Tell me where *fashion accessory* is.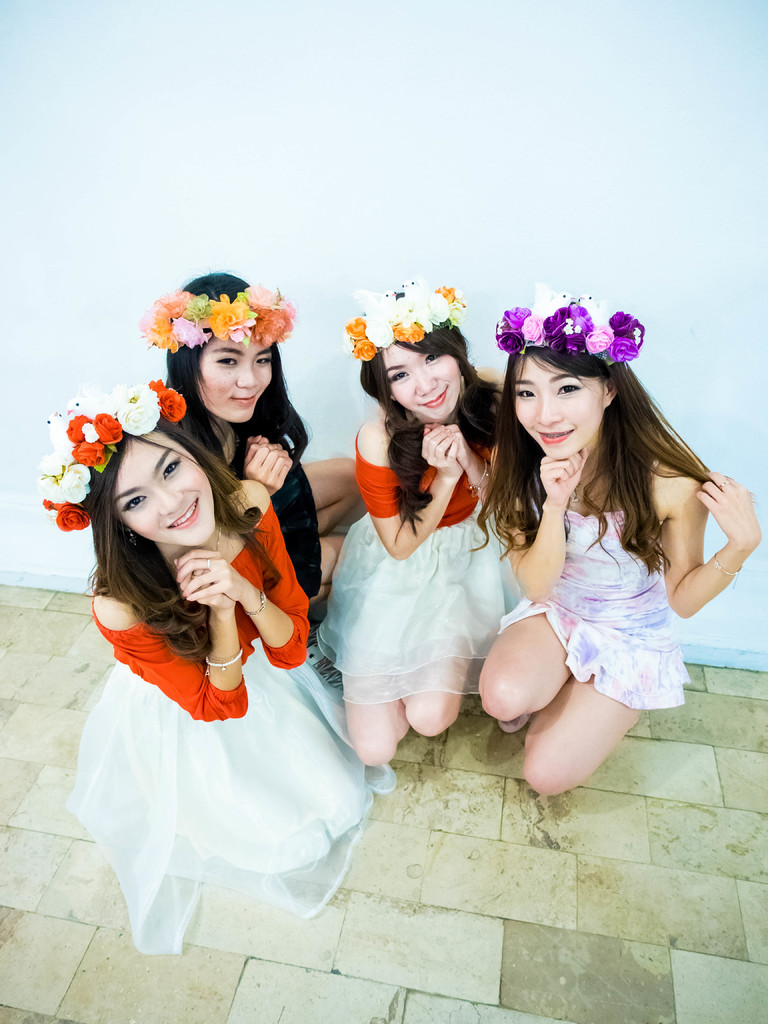
*fashion accessory* is at bbox=(216, 521, 221, 550).
